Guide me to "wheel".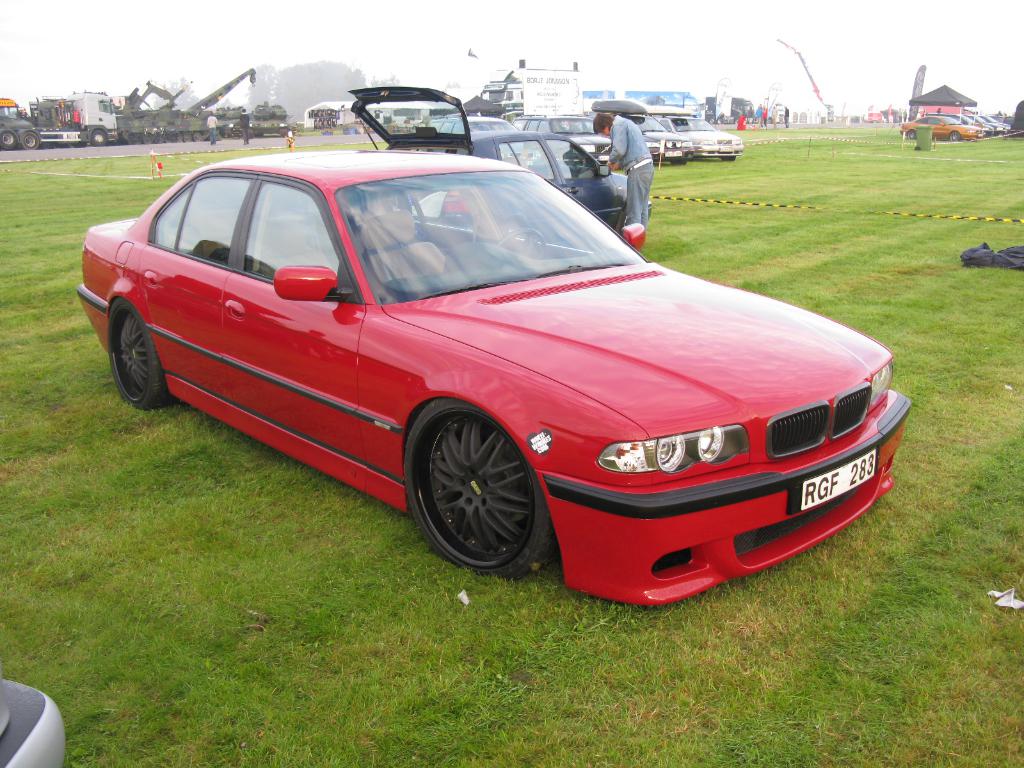
Guidance: pyautogui.locateOnScreen(156, 135, 164, 145).
